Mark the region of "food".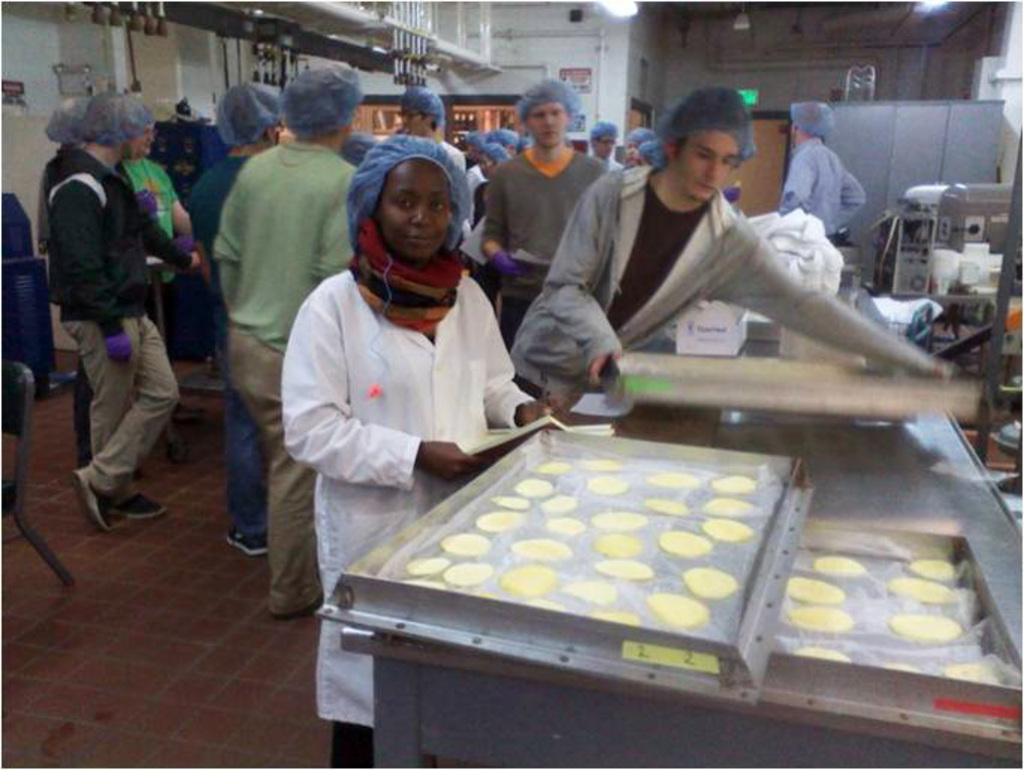
Region: [x1=438, y1=529, x2=490, y2=556].
